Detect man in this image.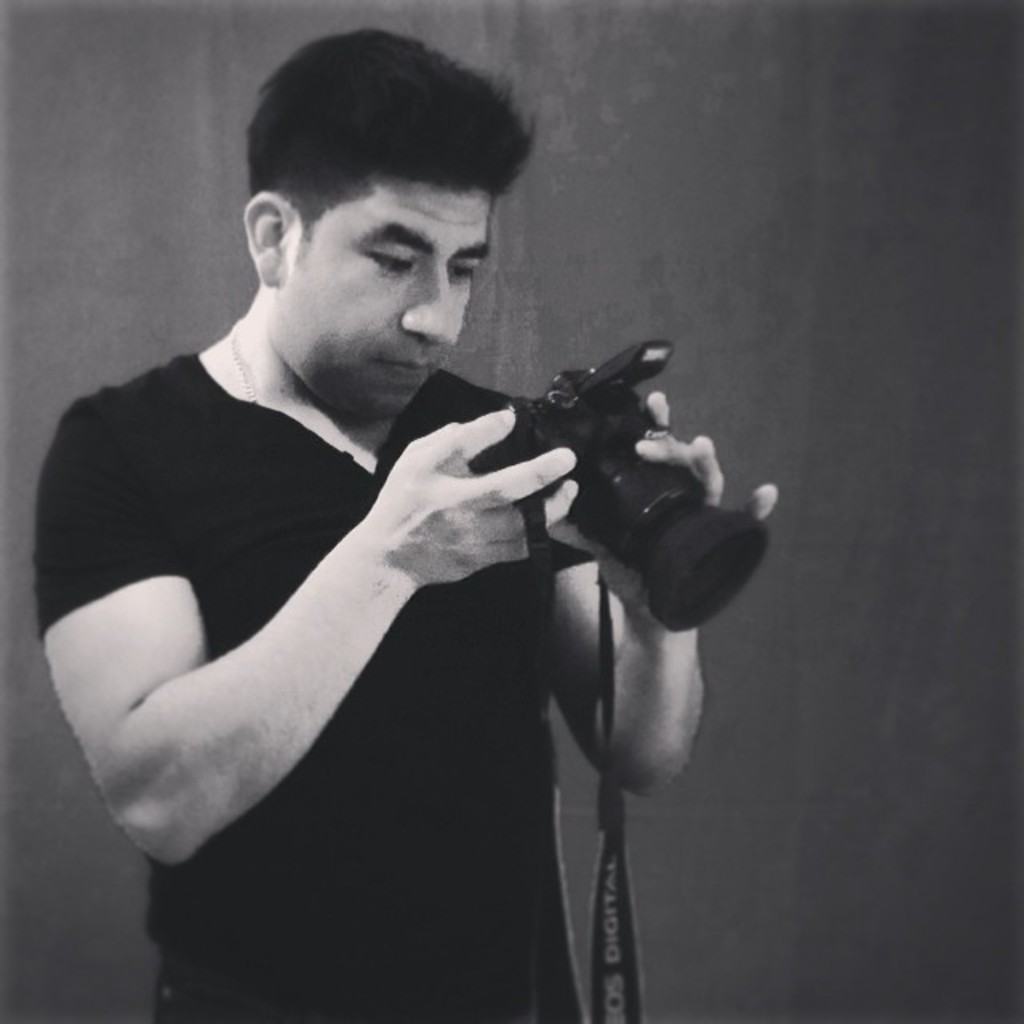
Detection: box=[32, 99, 779, 994].
